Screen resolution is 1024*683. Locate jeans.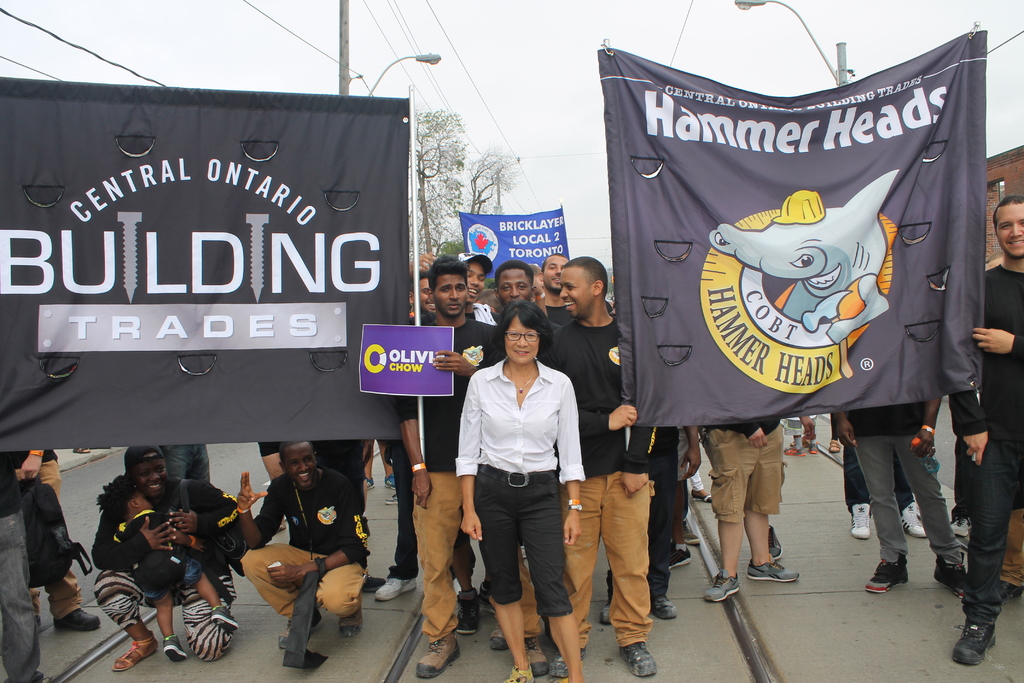
rect(474, 466, 572, 612).
